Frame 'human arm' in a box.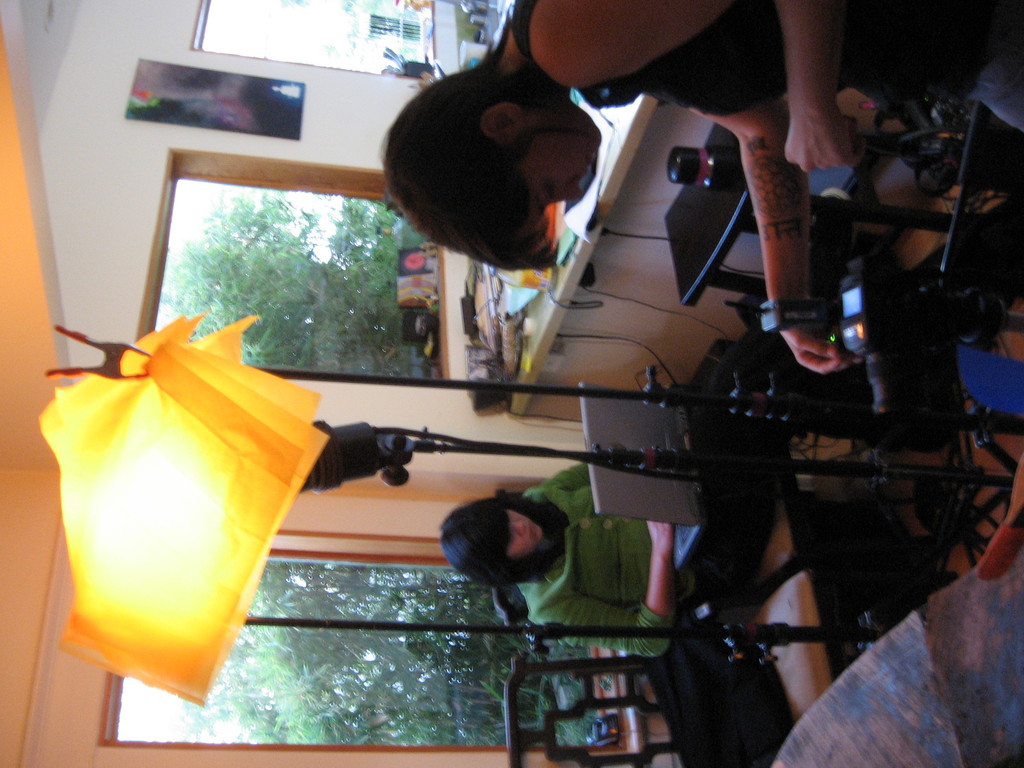
select_region(684, 93, 866, 381).
